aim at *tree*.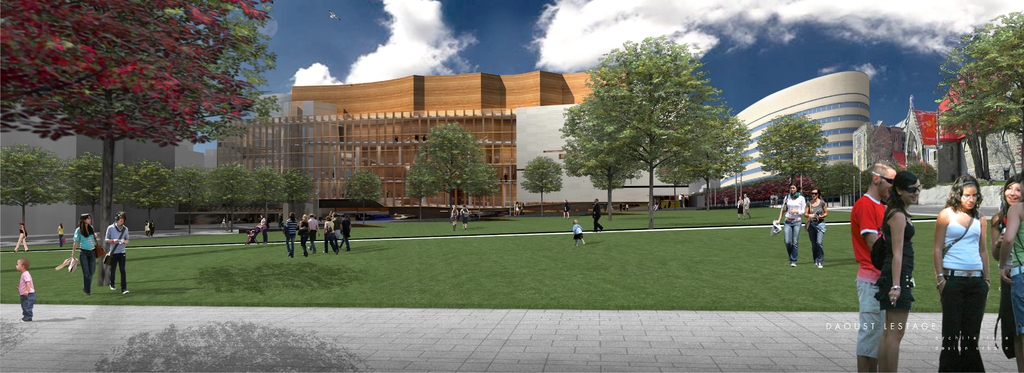
Aimed at rect(527, 152, 559, 211).
